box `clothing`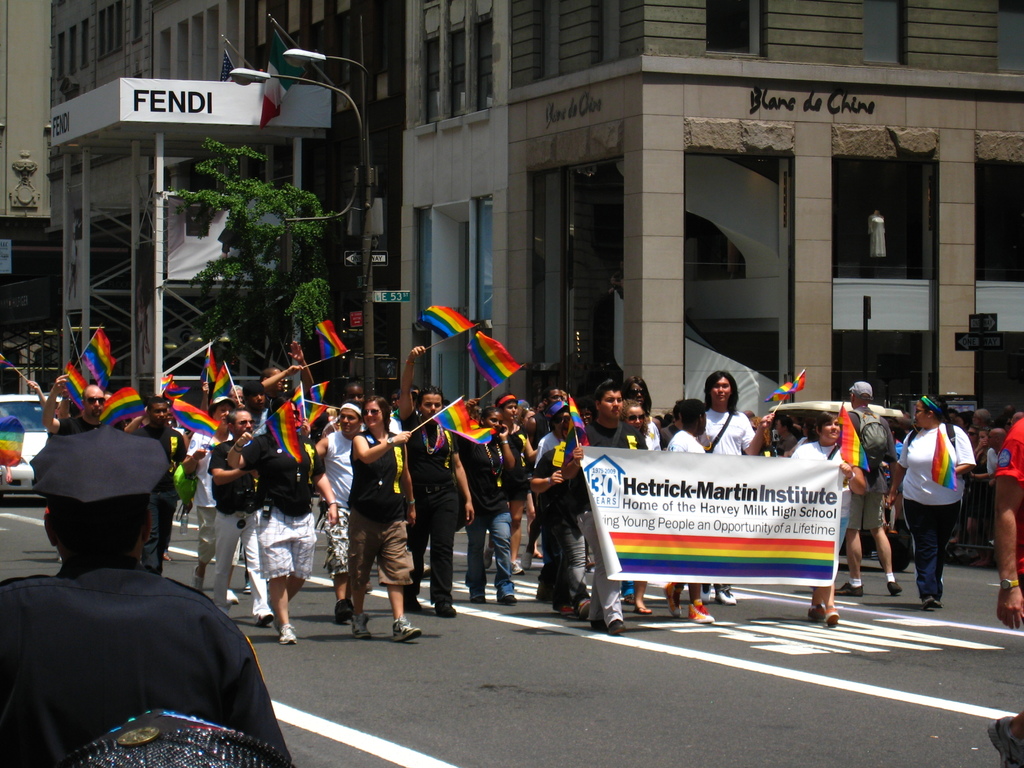
566 417 644 628
